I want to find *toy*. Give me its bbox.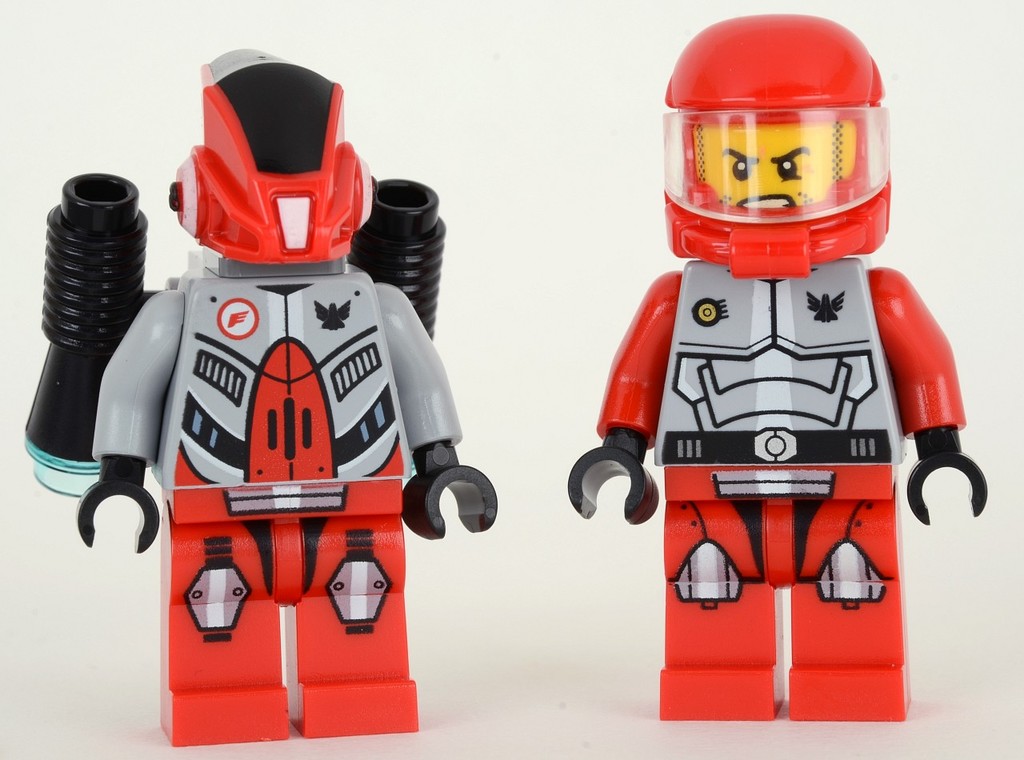
box=[21, 43, 496, 745].
